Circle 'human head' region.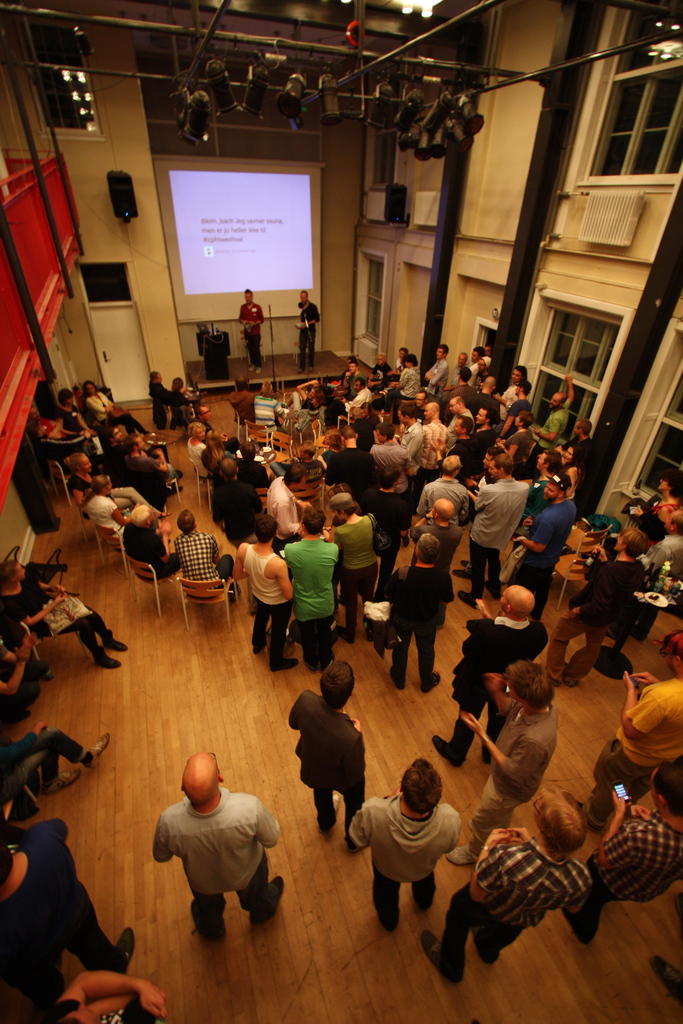
Region: l=432, t=496, r=457, b=522.
